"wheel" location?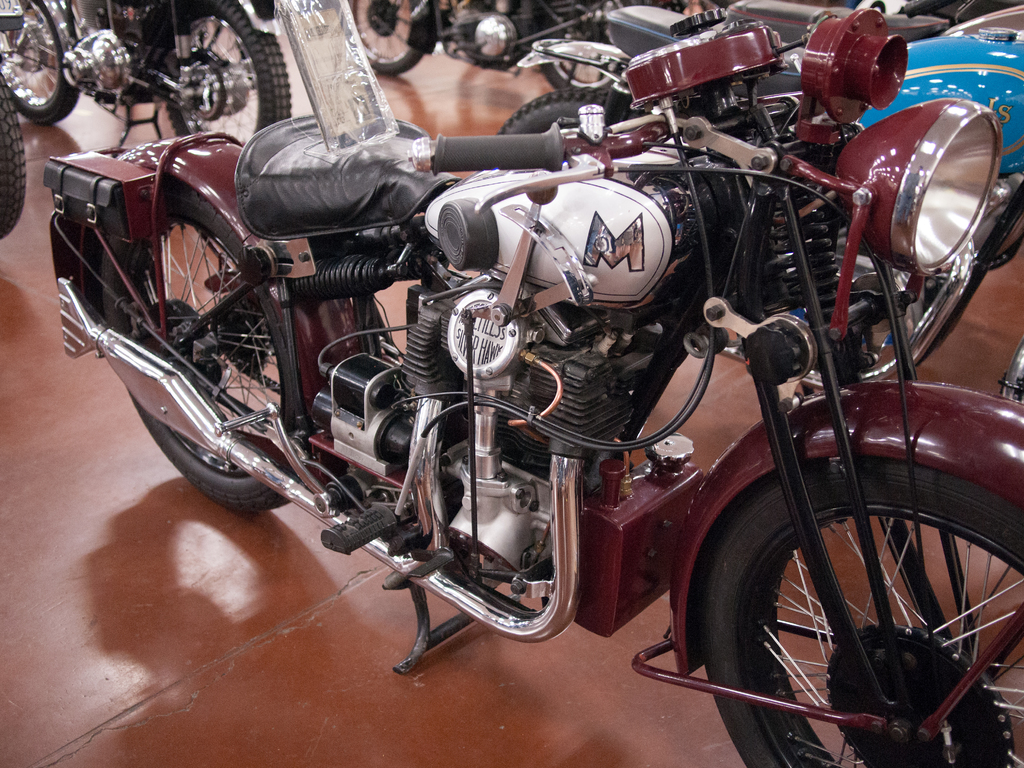
{"x1": 0, "y1": 82, "x2": 28, "y2": 238}
